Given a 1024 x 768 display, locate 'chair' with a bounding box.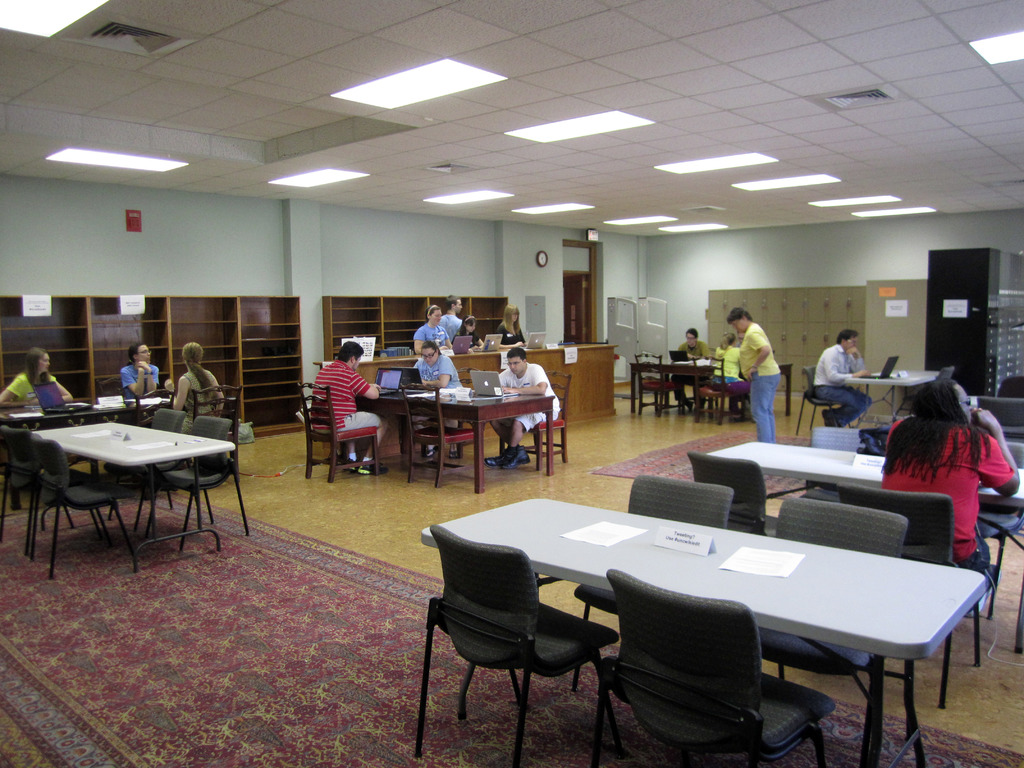
Located: (x1=411, y1=519, x2=628, y2=756).
